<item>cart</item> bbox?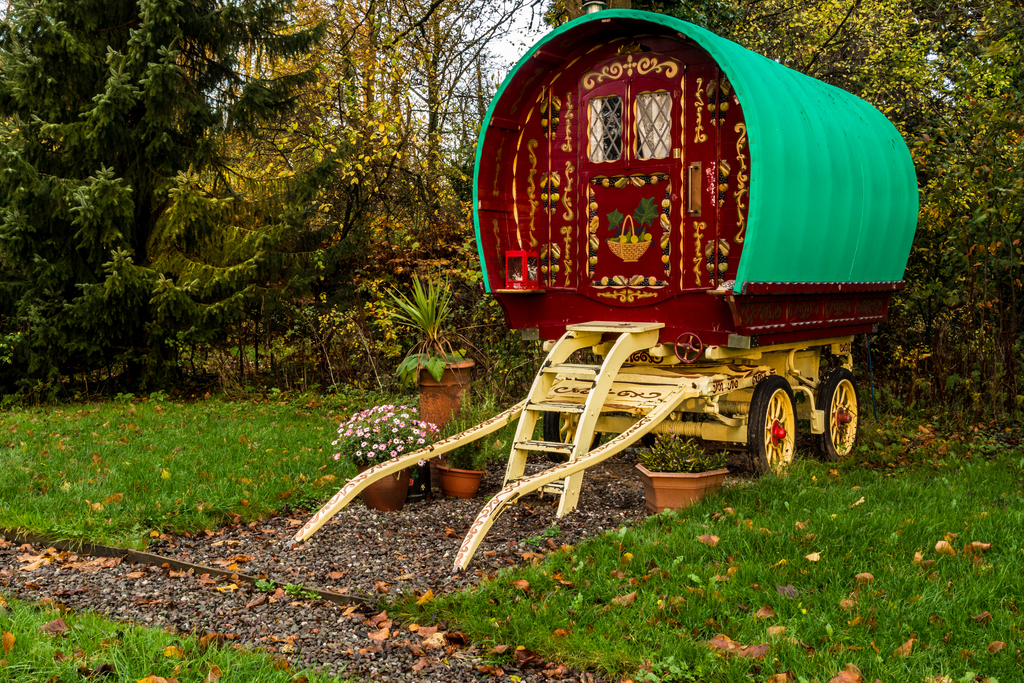
bbox(379, 54, 933, 590)
